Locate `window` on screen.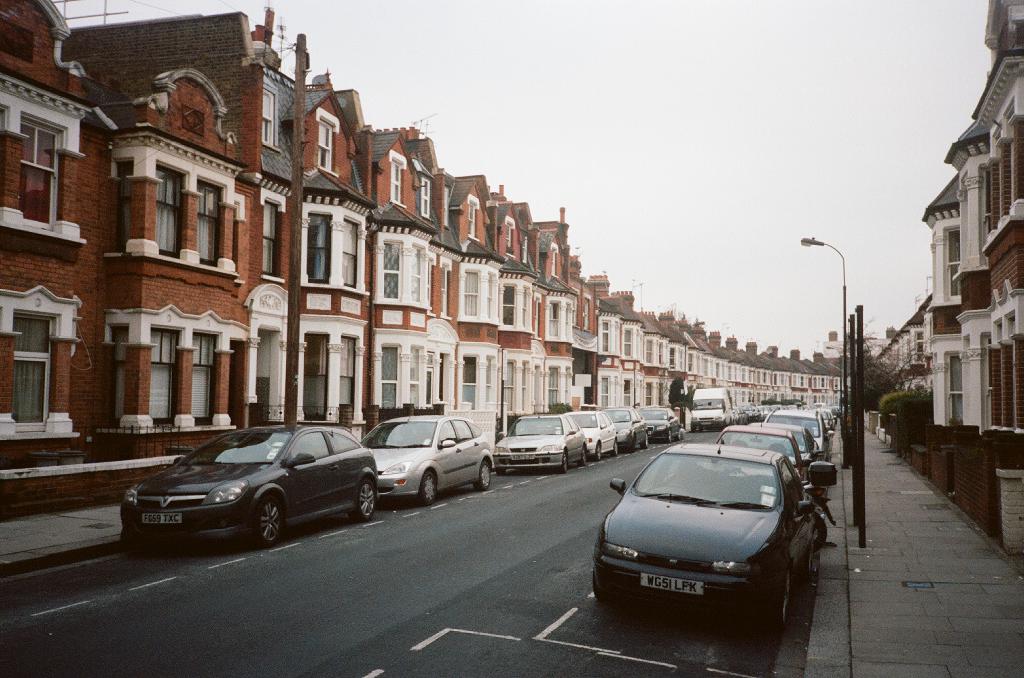
On screen at l=410, t=246, r=430, b=303.
